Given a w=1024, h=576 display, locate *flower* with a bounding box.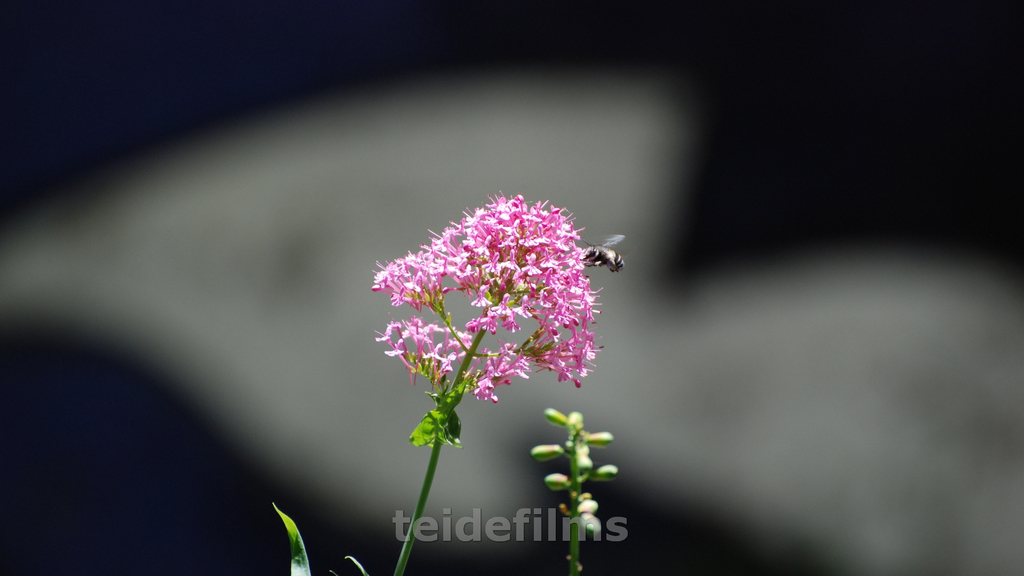
Located: box=[371, 175, 630, 449].
